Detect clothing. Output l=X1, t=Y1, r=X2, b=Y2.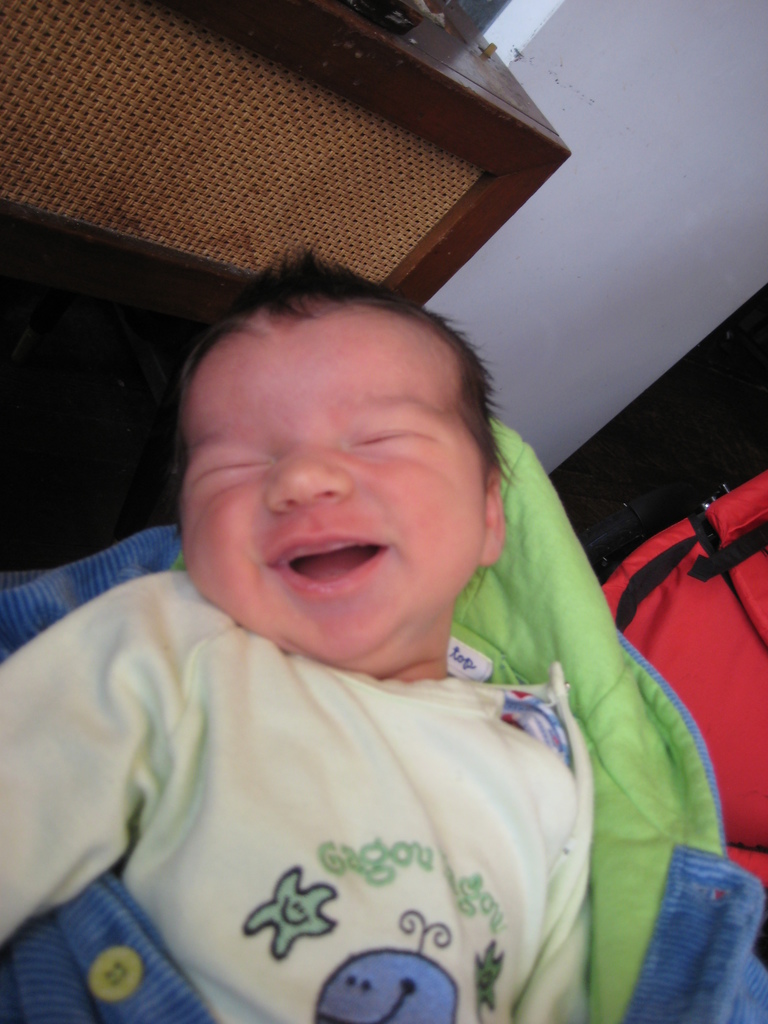
l=0, t=564, r=596, b=1023.
